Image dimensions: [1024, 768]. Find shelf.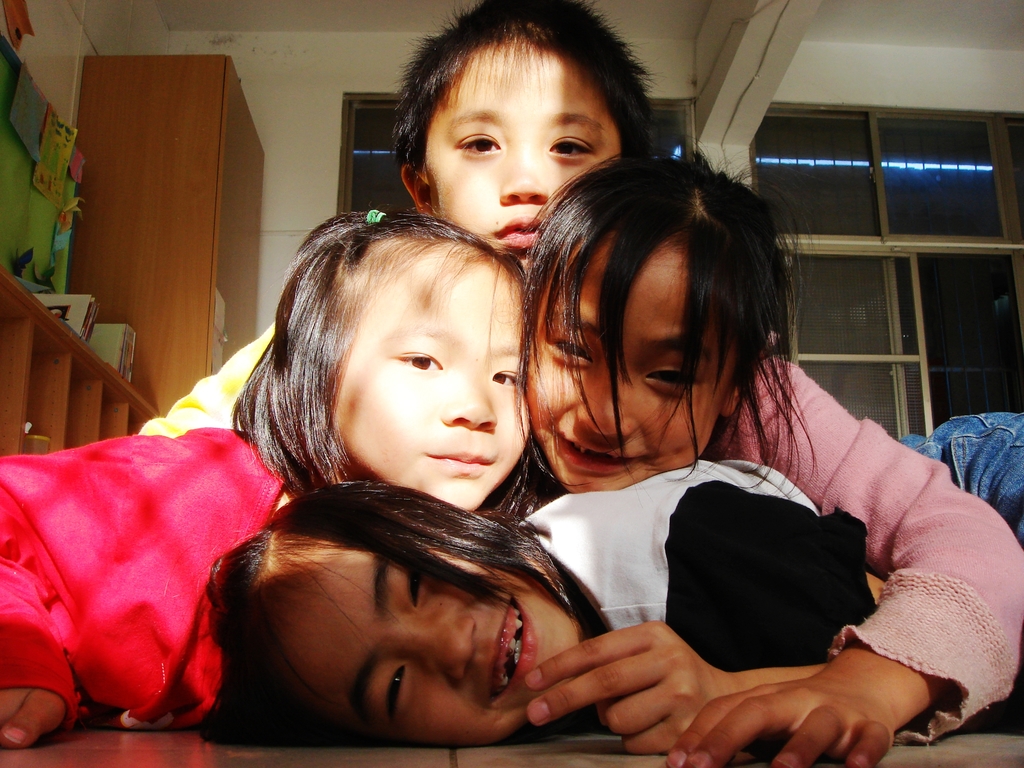
rect(15, 316, 73, 458).
